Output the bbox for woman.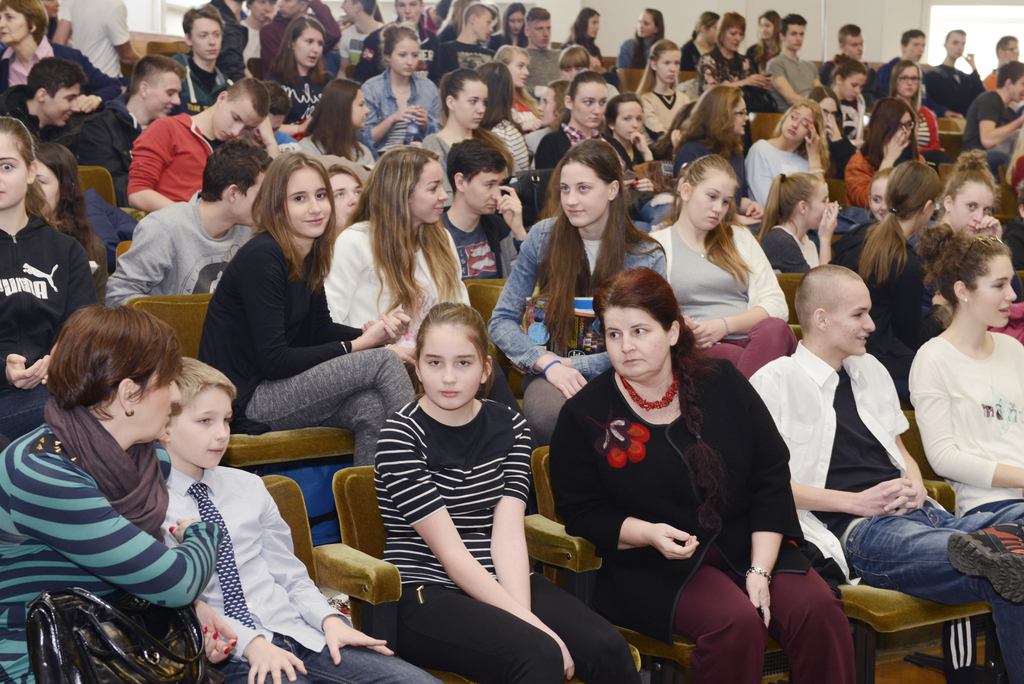
l=665, t=74, r=746, b=183.
